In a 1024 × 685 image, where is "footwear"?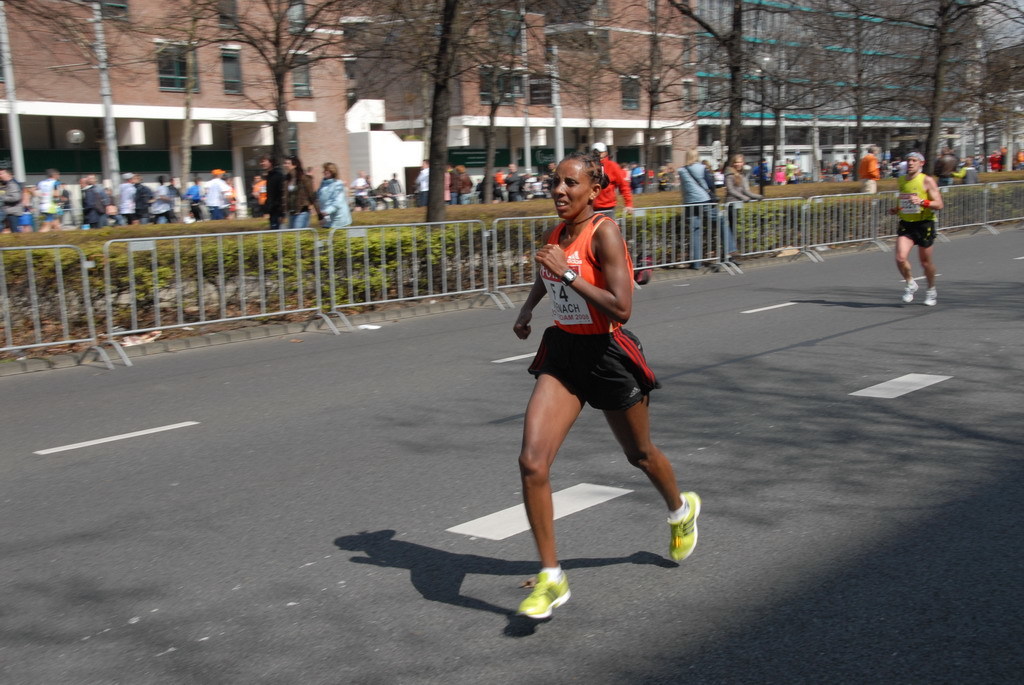
900:279:921:306.
